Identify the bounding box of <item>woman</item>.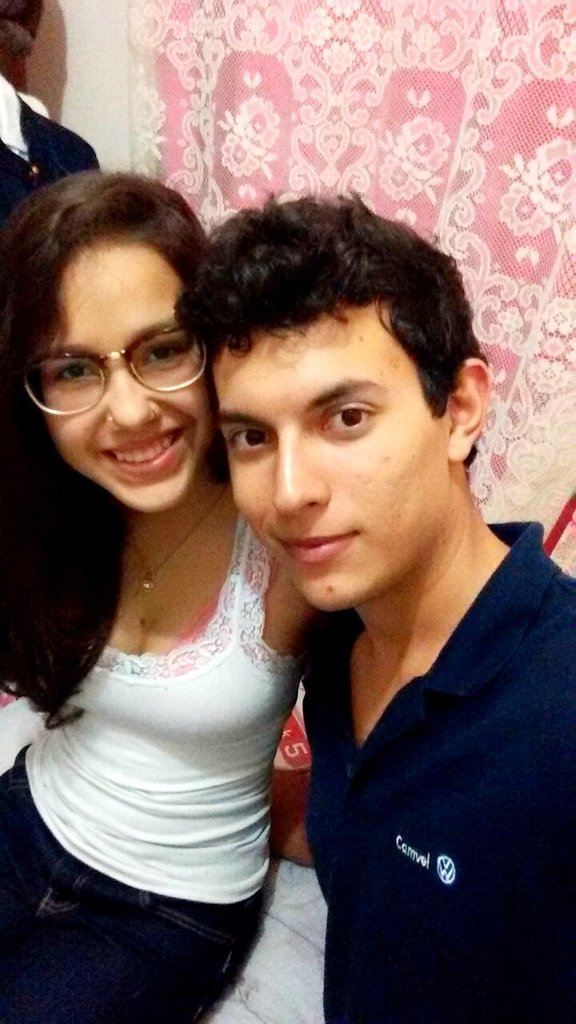
[left=18, top=182, right=353, bottom=980].
